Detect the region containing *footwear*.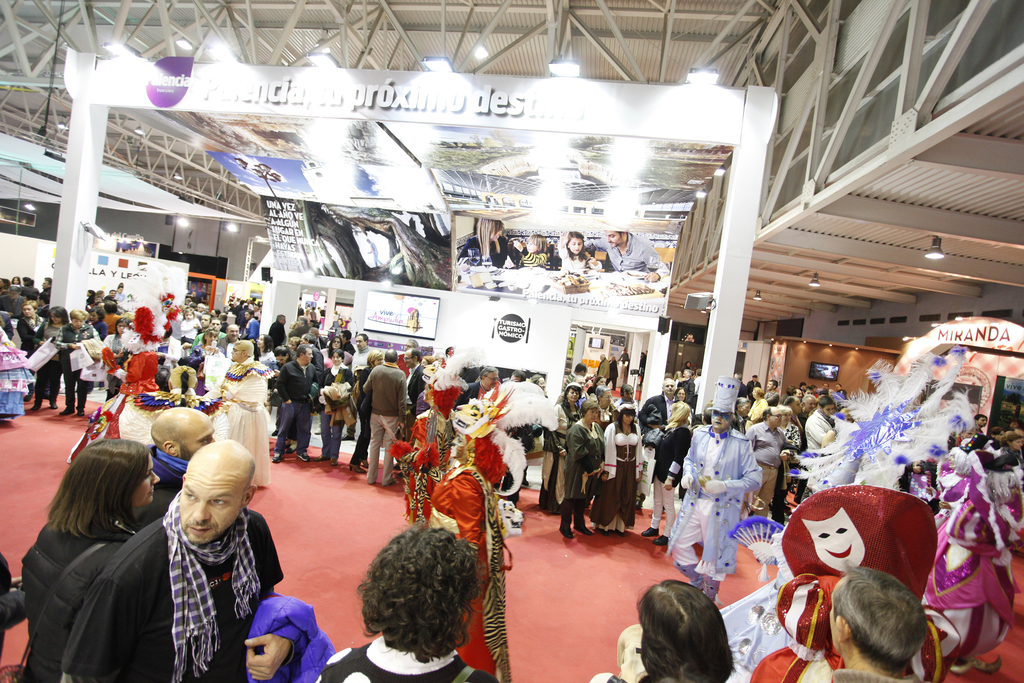
box=[296, 451, 311, 462].
